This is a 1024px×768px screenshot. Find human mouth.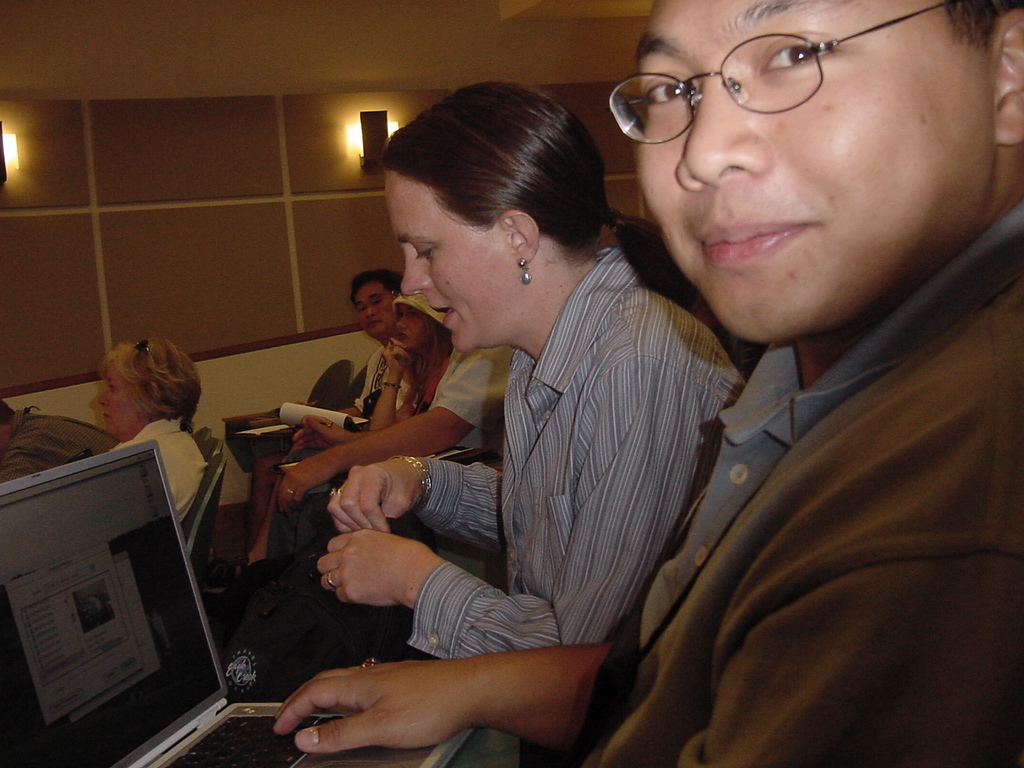
Bounding box: x1=427, y1=299, x2=459, y2=333.
